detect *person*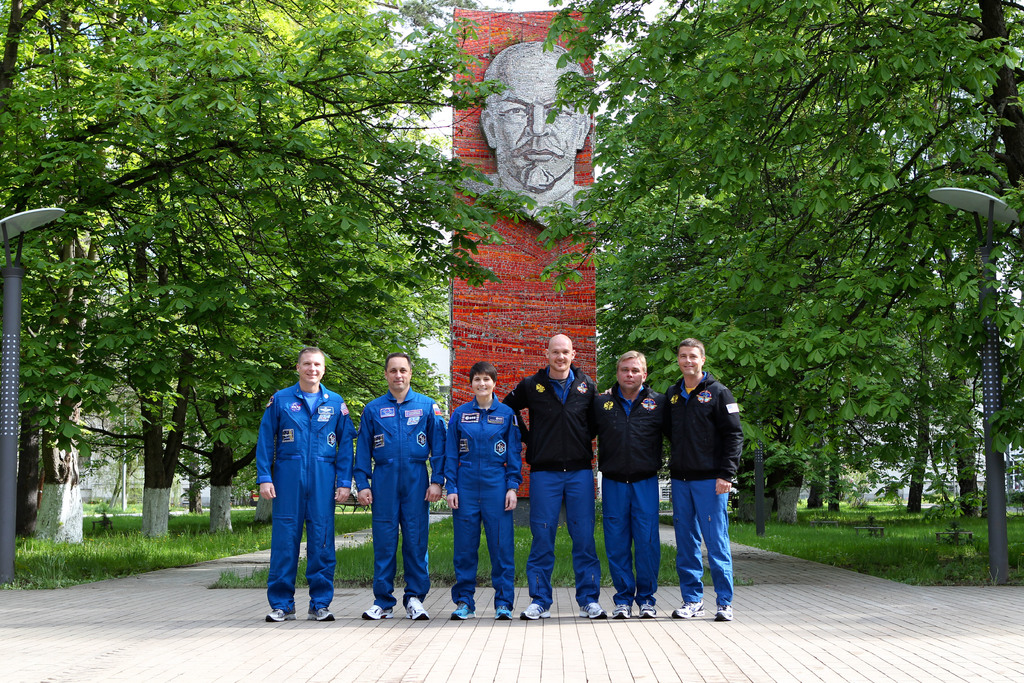
bbox(593, 345, 668, 623)
